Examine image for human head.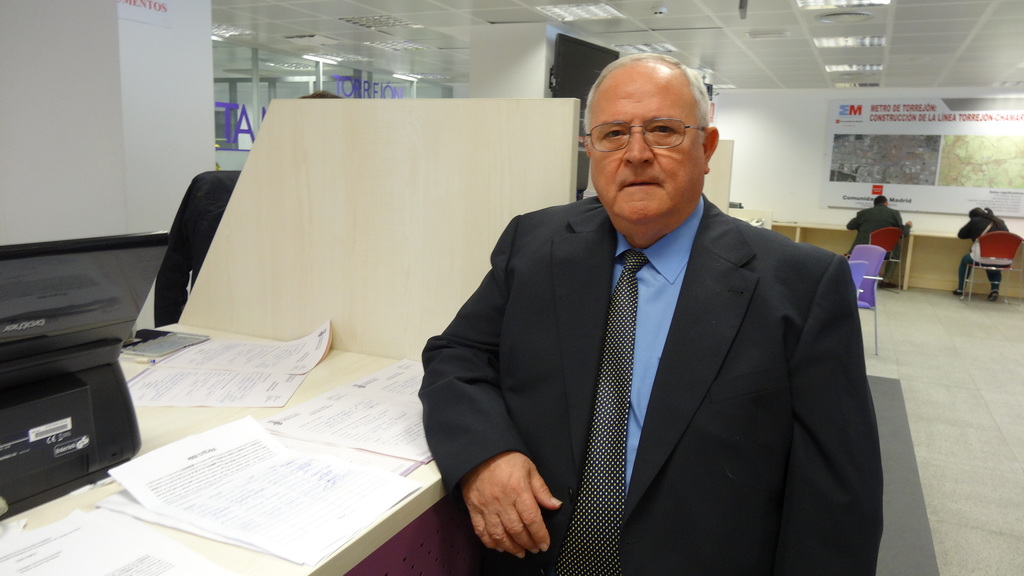
Examination result: {"x1": 578, "y1": 43, "x2": 724, "y2": 207}.
